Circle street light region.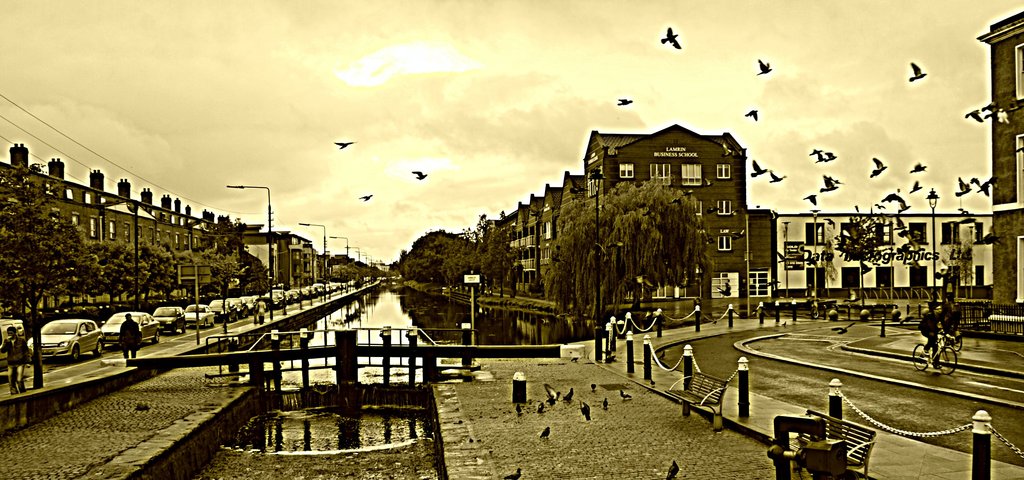
Region: region(810, 206, 821, 308).
